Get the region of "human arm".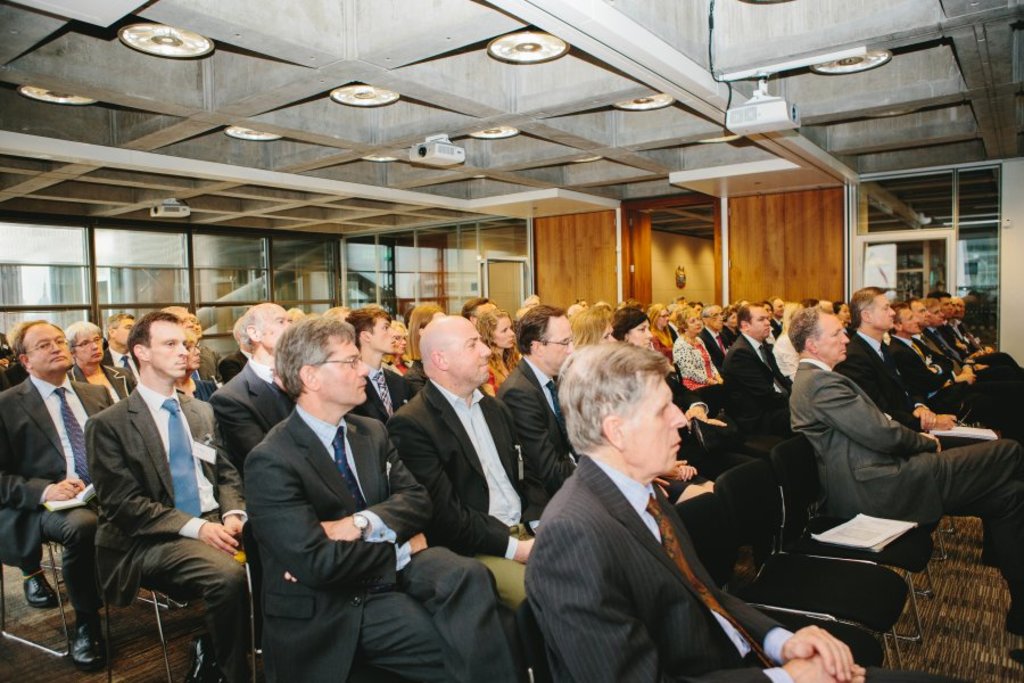
box=[502, 384, 671, 495].
